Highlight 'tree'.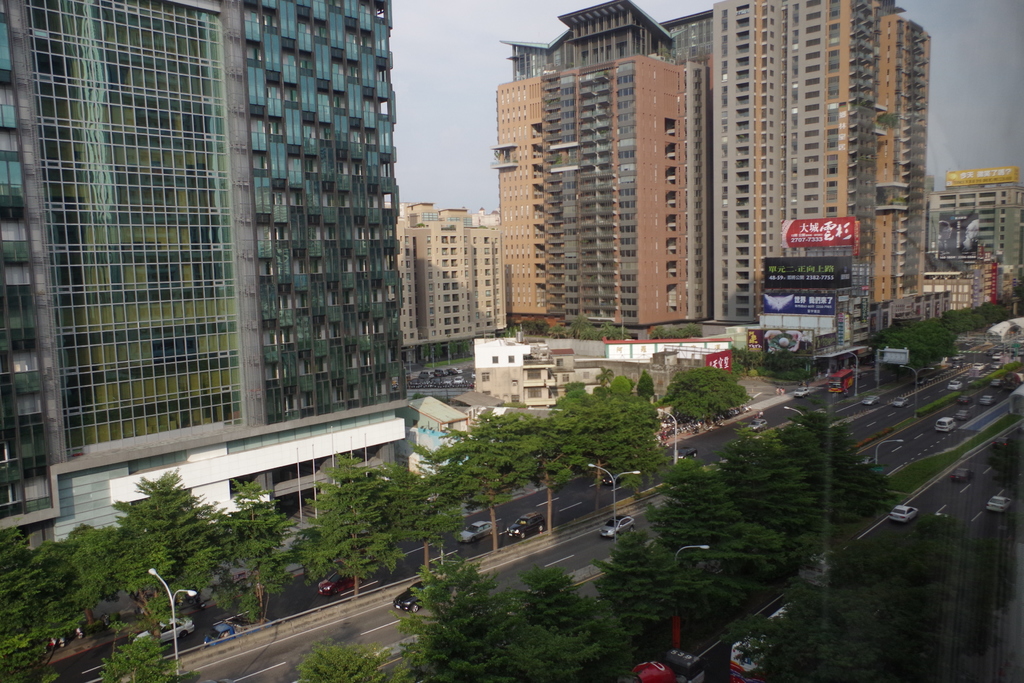
Highlighted region: left=311, top=449, right=402, bottom=599.
